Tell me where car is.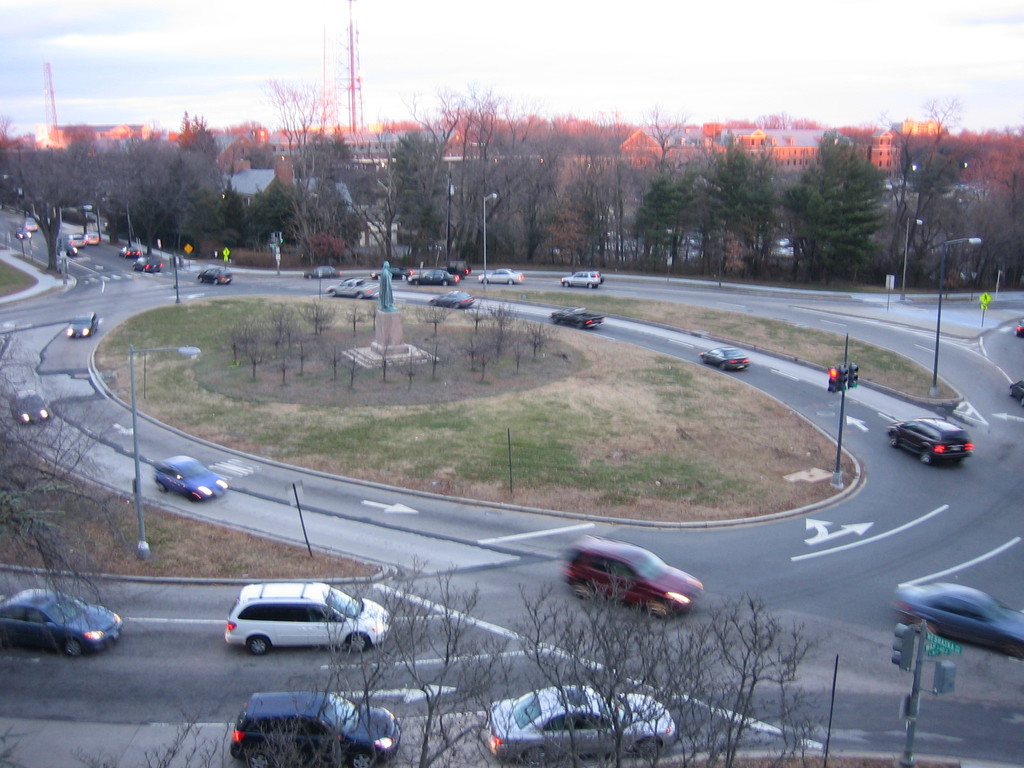
car is at 550,302,600,335.
